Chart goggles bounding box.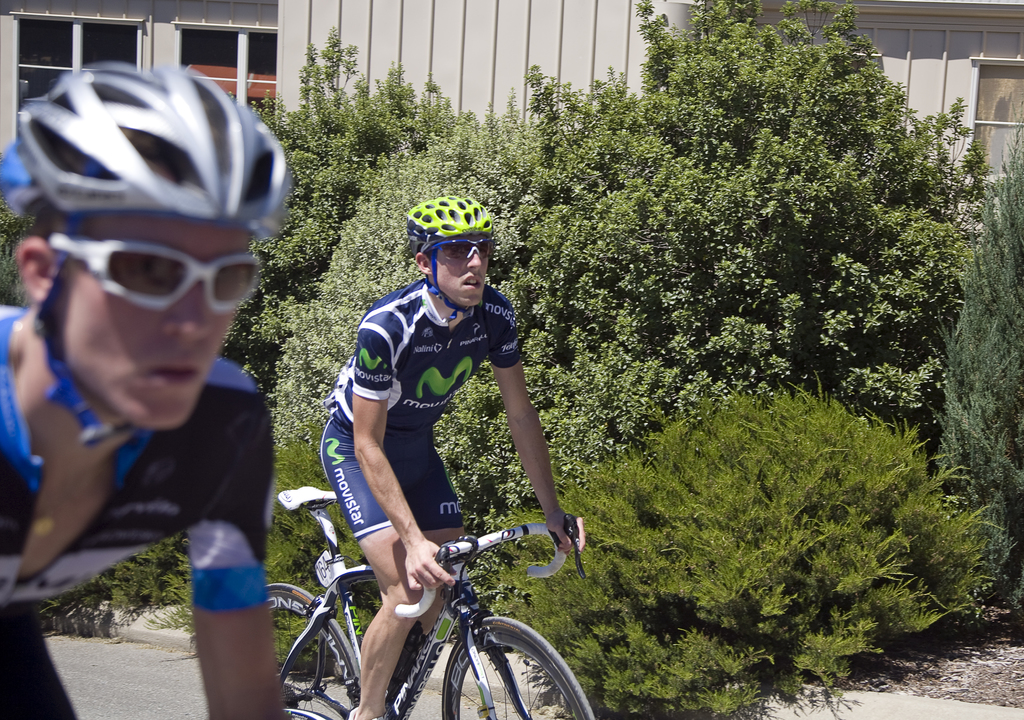
Charted: 35/219/266/317.
